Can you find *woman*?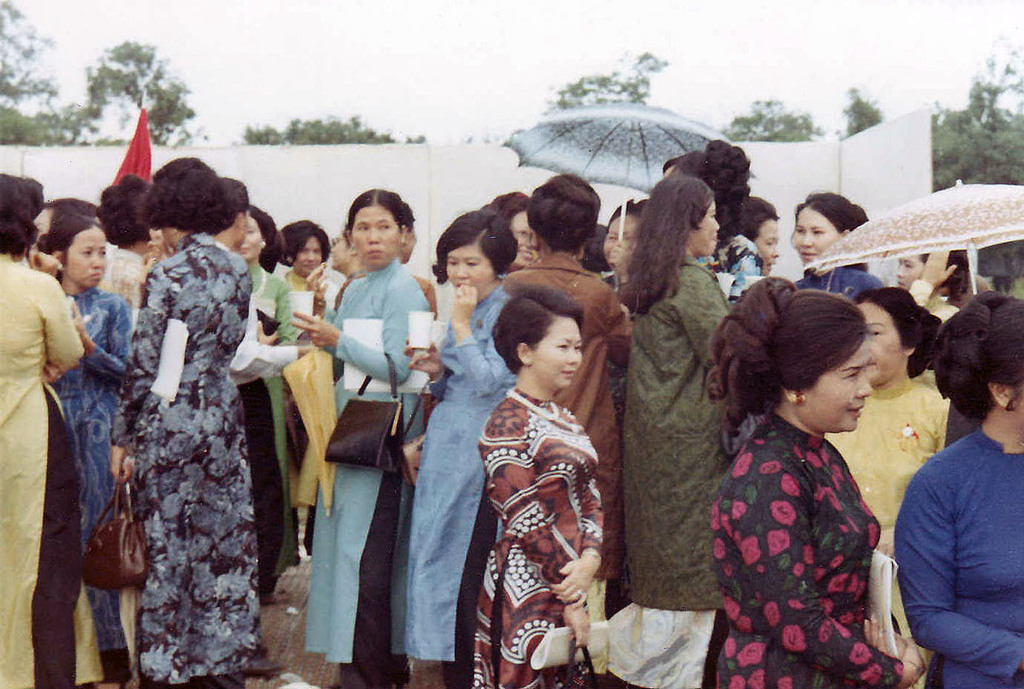
Yes, bounding box: {"x1": 401, "y1": 214, "x2": 529, "y2": 688}.
